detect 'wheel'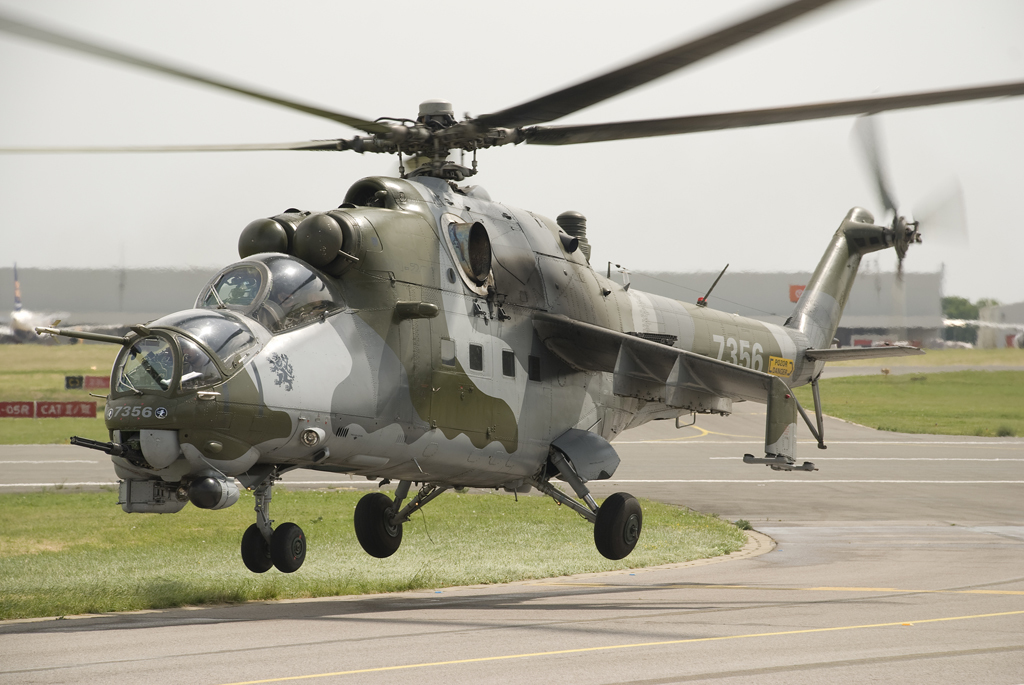
<region>353, 492, 402, 560</region>
